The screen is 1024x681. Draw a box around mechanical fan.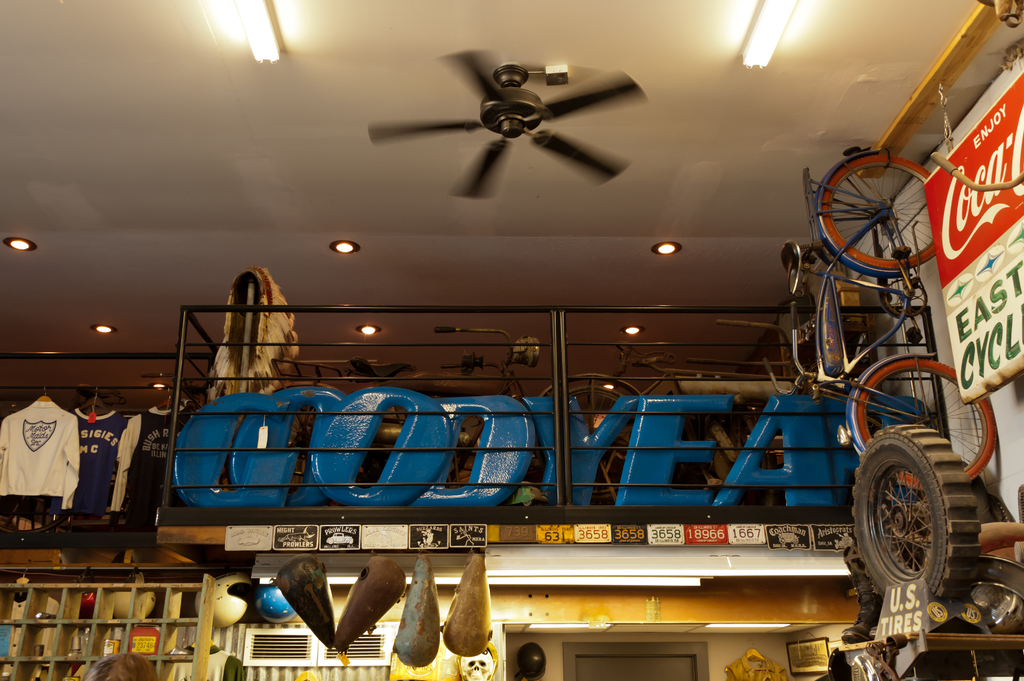
(369, 52, 646, 199).
